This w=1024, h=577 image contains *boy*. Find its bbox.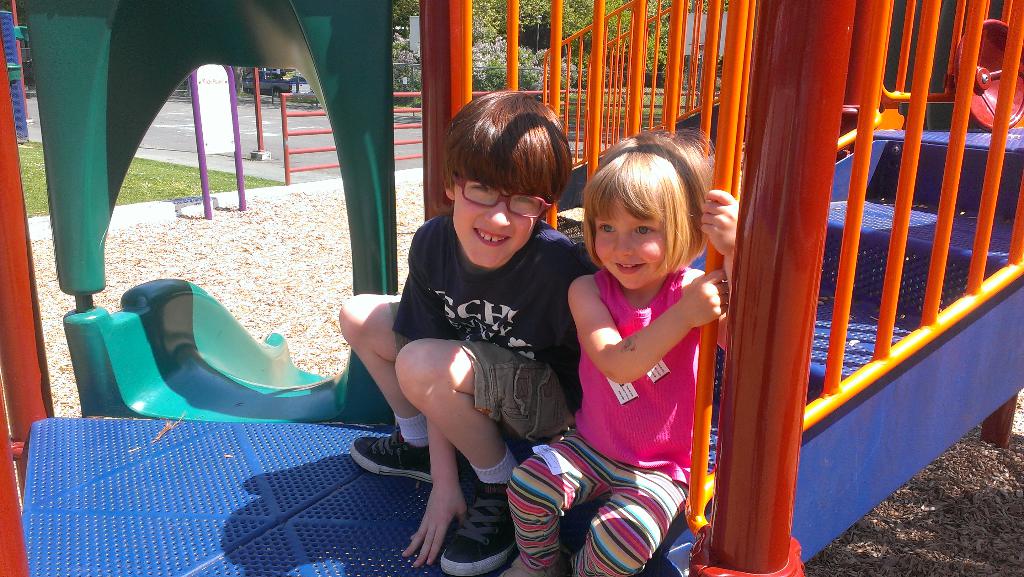
(323,87,594,576).
